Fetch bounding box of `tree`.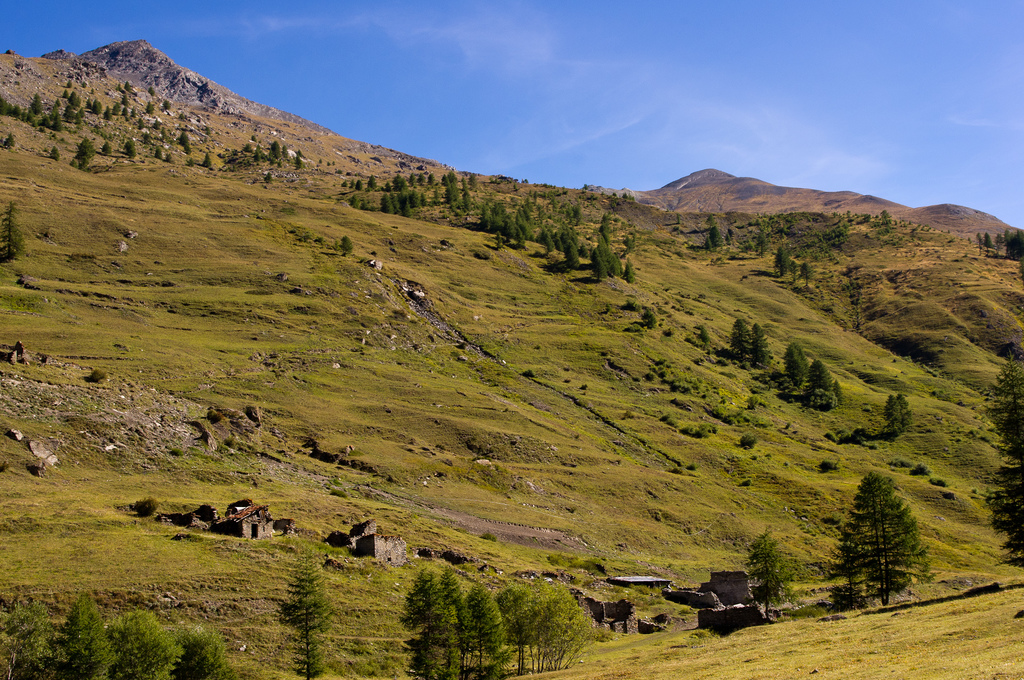
Bbox: crop(120, 139, 138, 162).
